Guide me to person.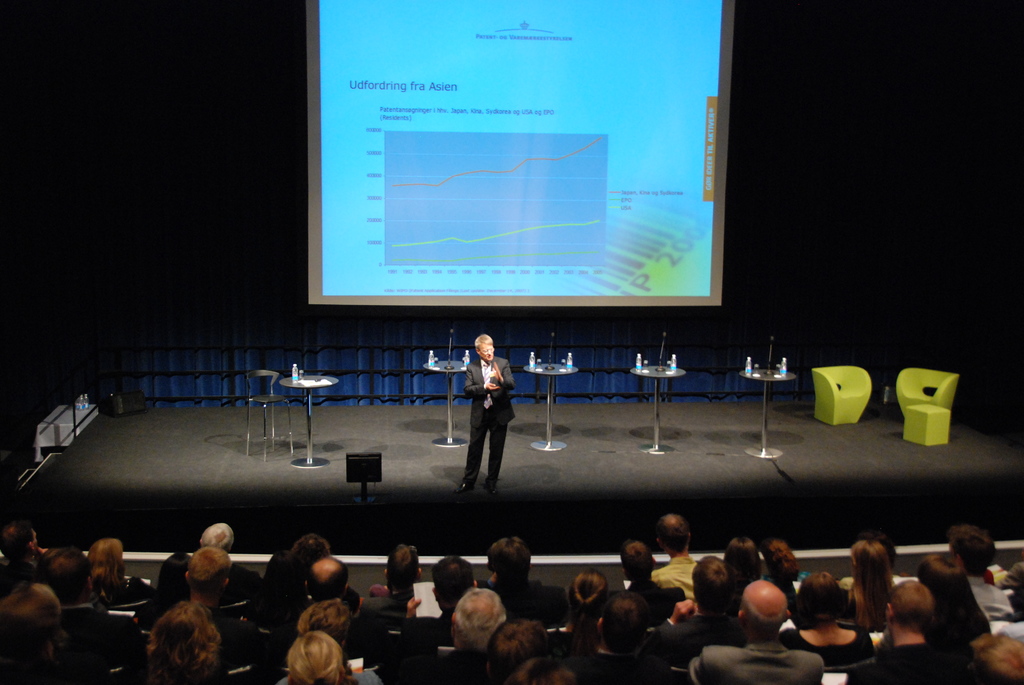
Guidance: l=292, t=560, r=360, b=620.
